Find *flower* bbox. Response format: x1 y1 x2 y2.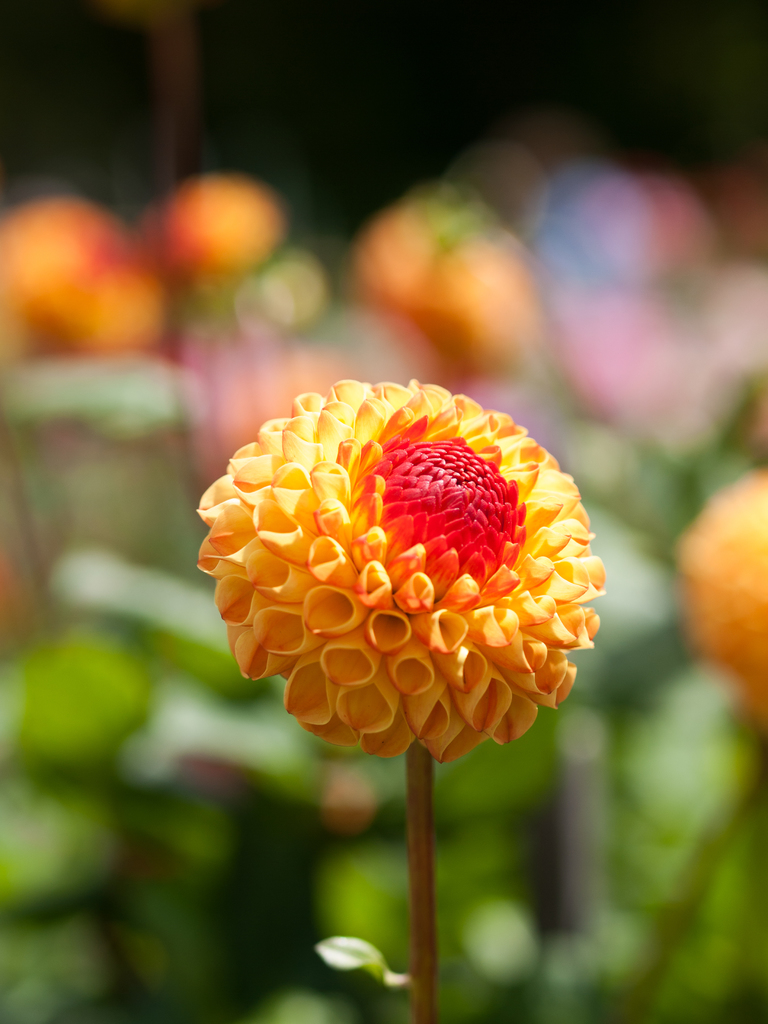
182 353 628 770.
